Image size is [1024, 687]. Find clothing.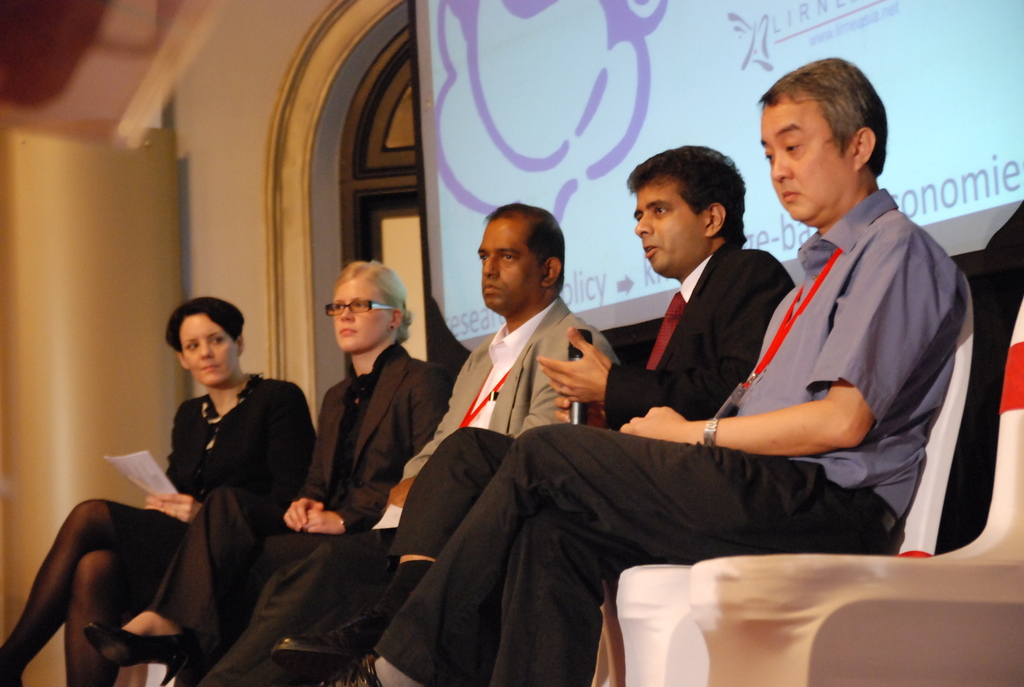
rect(136, 358, 307, 585).
